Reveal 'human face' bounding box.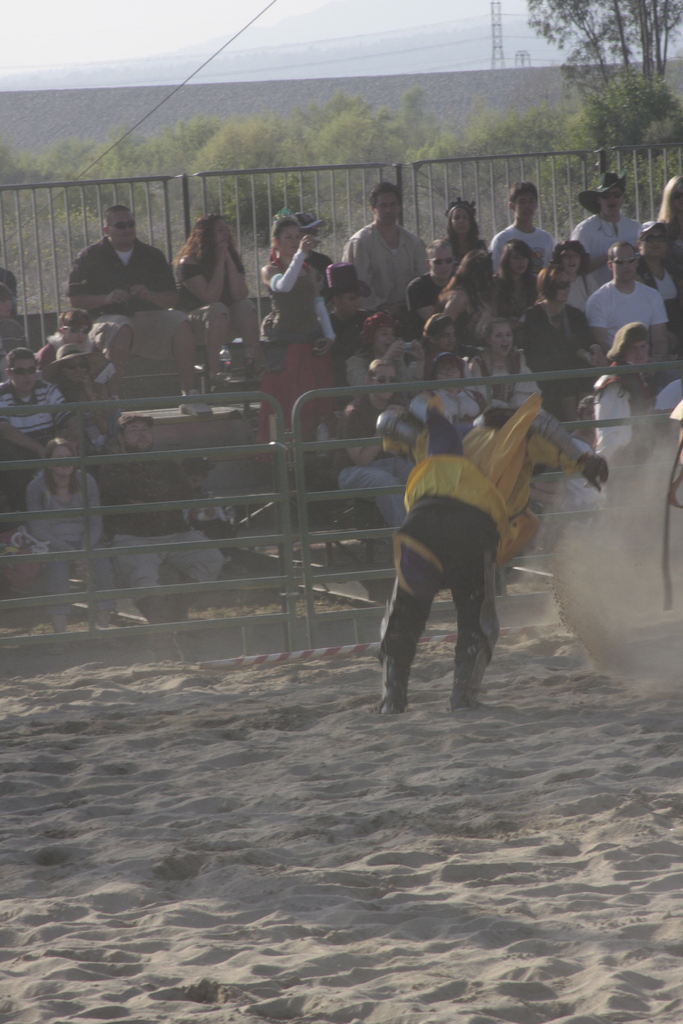
Revealed: pyautogui.locateOnScreen(10, 356, 38, 387).
